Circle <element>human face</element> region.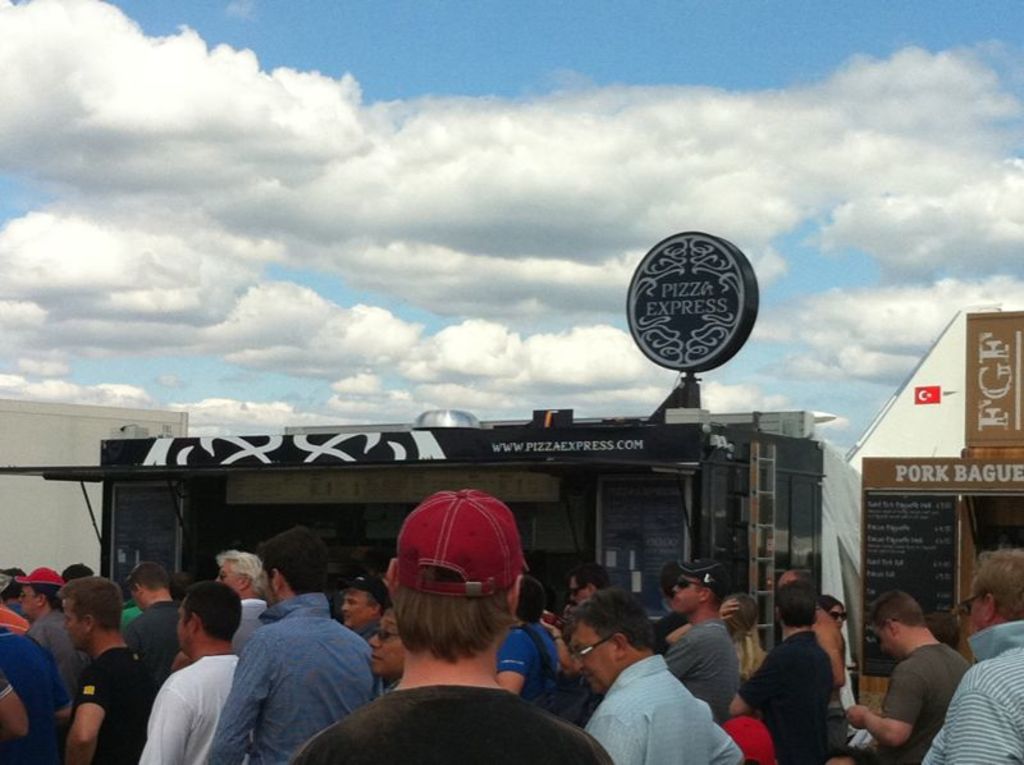
Region: [61,597,83,646].
